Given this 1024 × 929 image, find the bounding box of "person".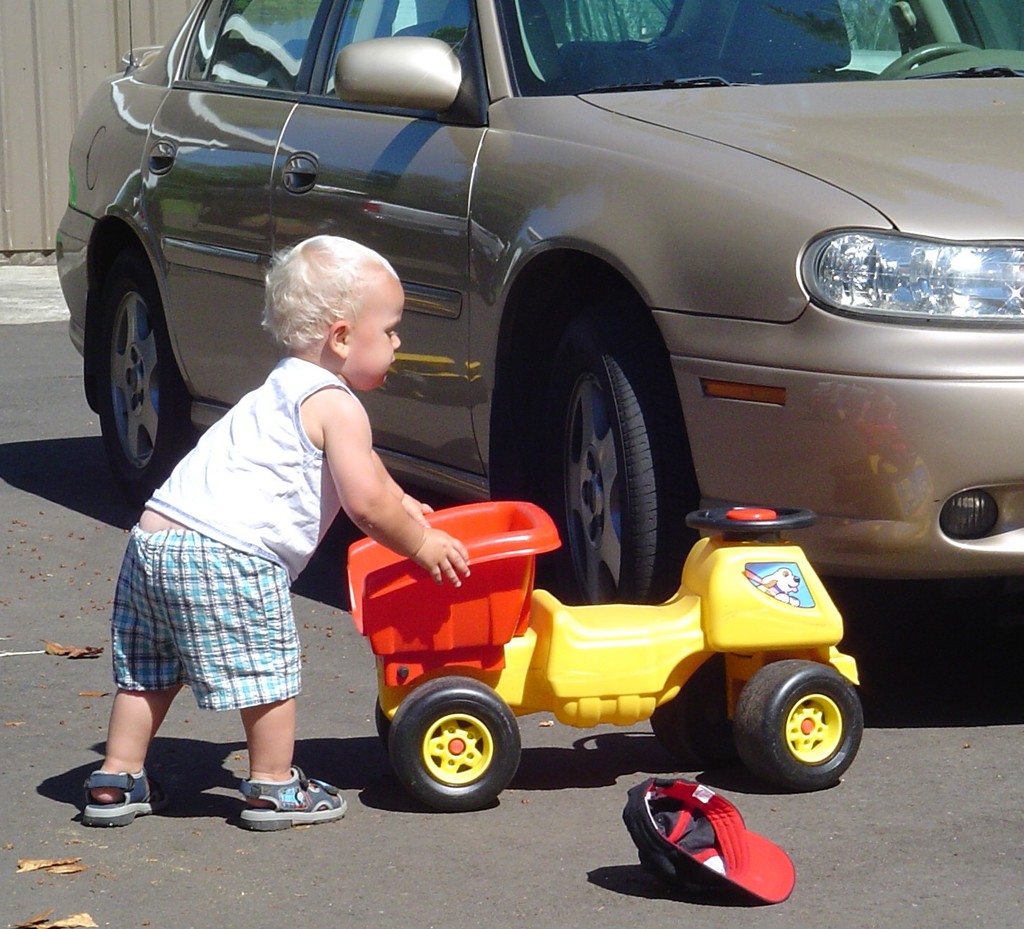
(x1=81, y1=232, x2=467, y2=829).
